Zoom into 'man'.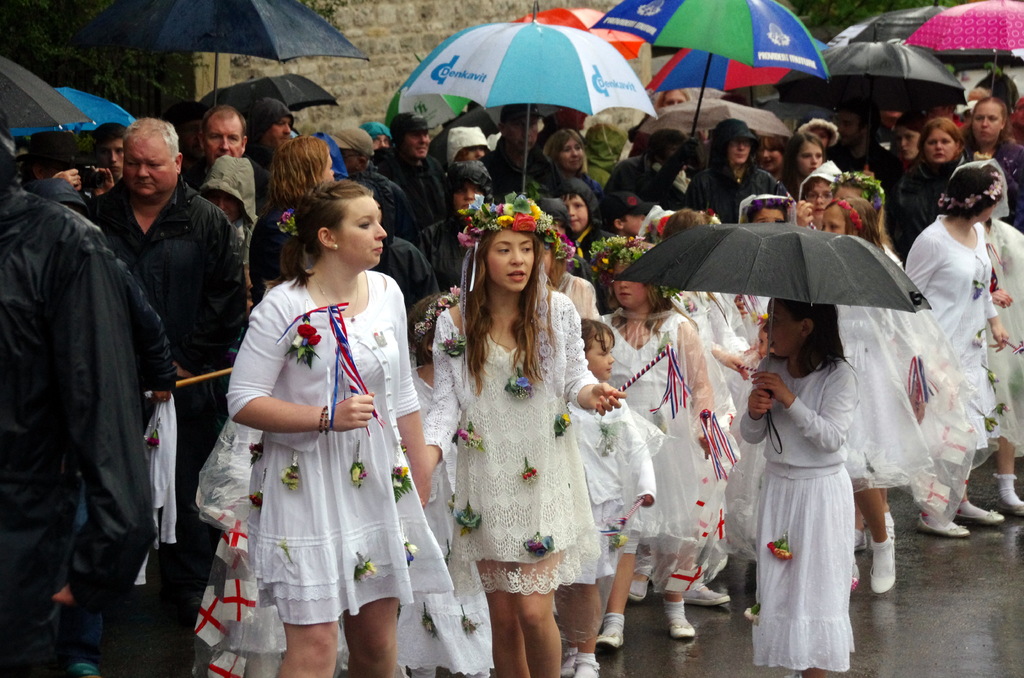
Zoom target: (x1=200, y1=152, x2=261, y2=339).
